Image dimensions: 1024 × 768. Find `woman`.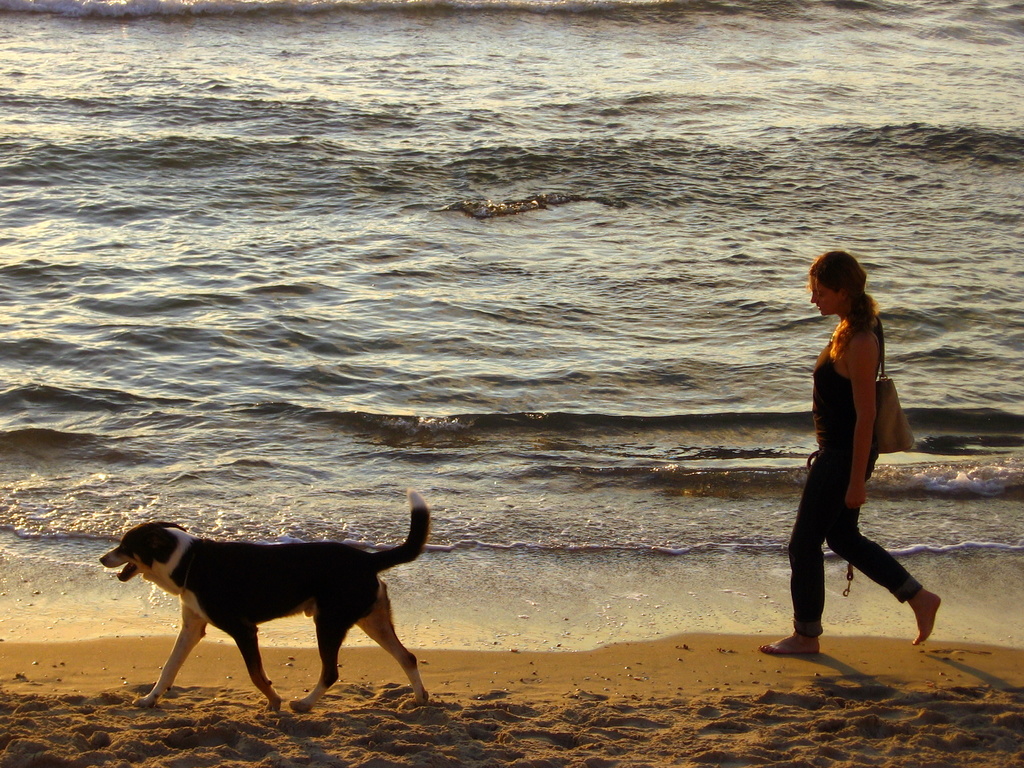
rect(792, 236, 928, 673).
